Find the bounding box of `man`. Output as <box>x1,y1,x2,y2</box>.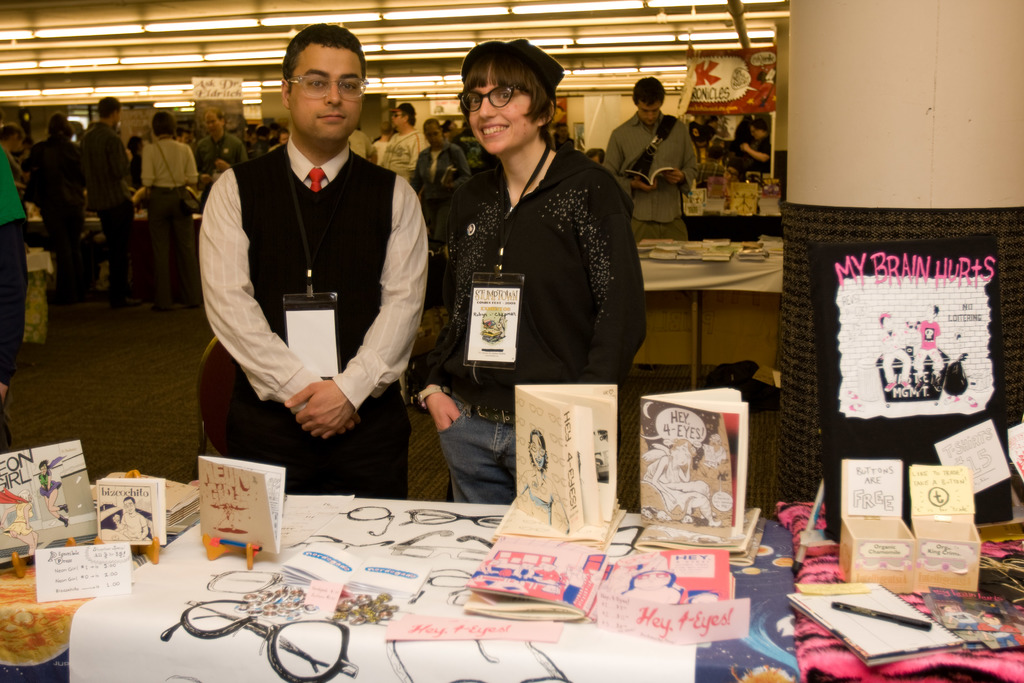
<box>193,107,249,187</box>.
